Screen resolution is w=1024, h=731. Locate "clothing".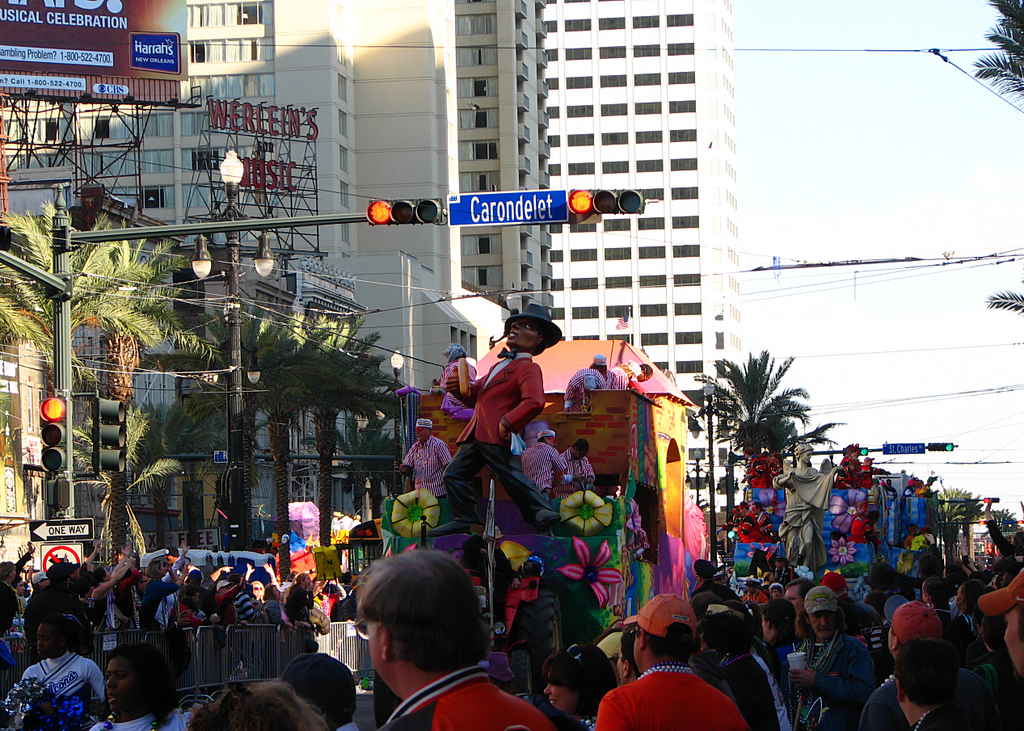
(left=439, top=355, right=480, bottom=392).
